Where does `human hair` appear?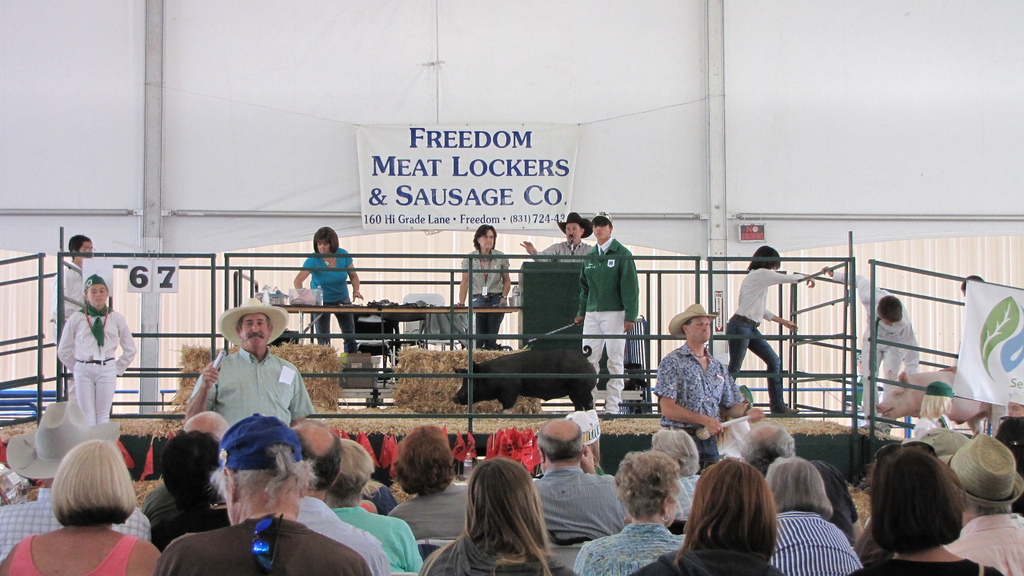
Appears at detection(689, 459, 793, 560).
